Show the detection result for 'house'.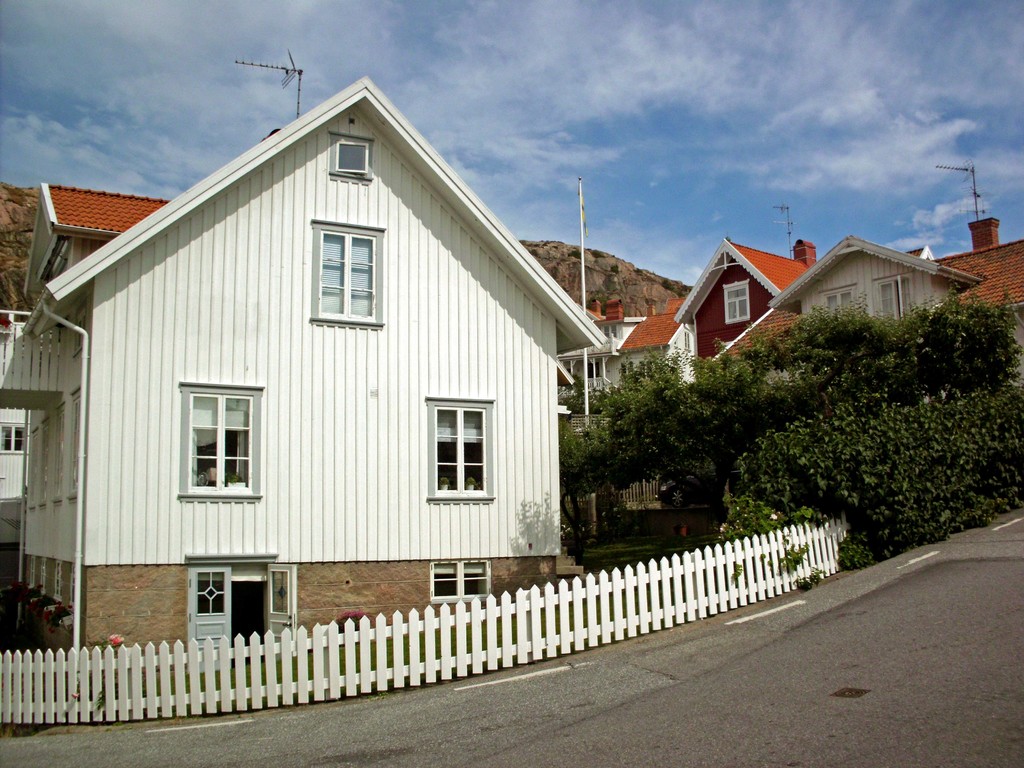
<box>13,177,172,290</box>.
